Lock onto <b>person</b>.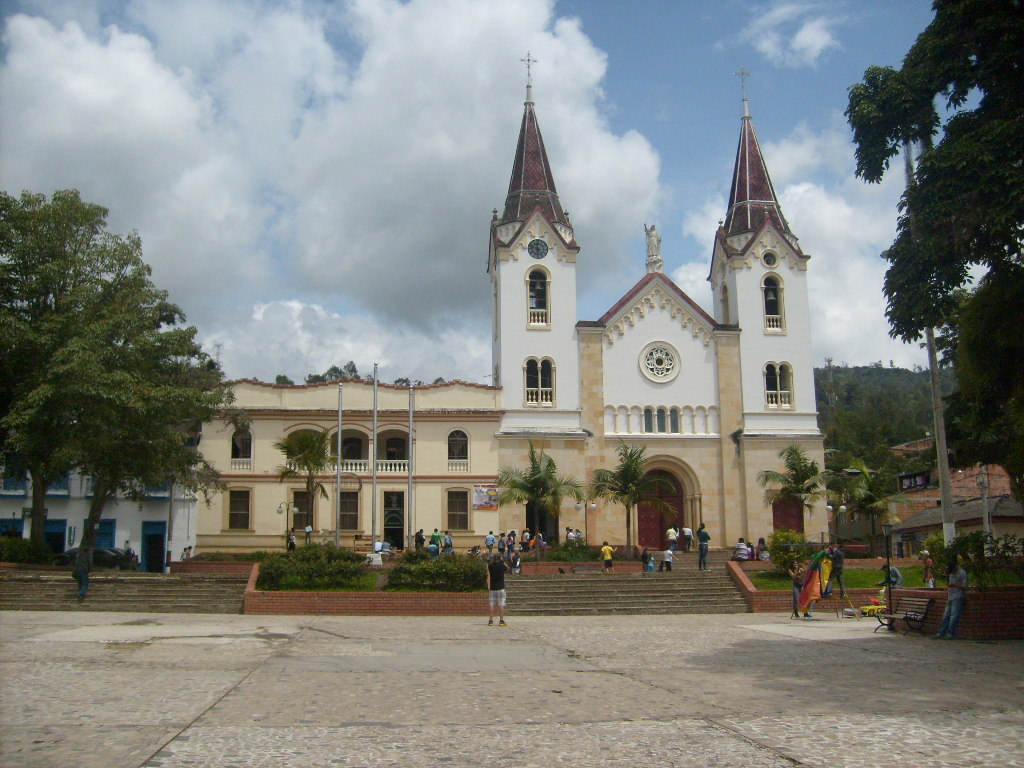
Locked: 430,527,441,547.
